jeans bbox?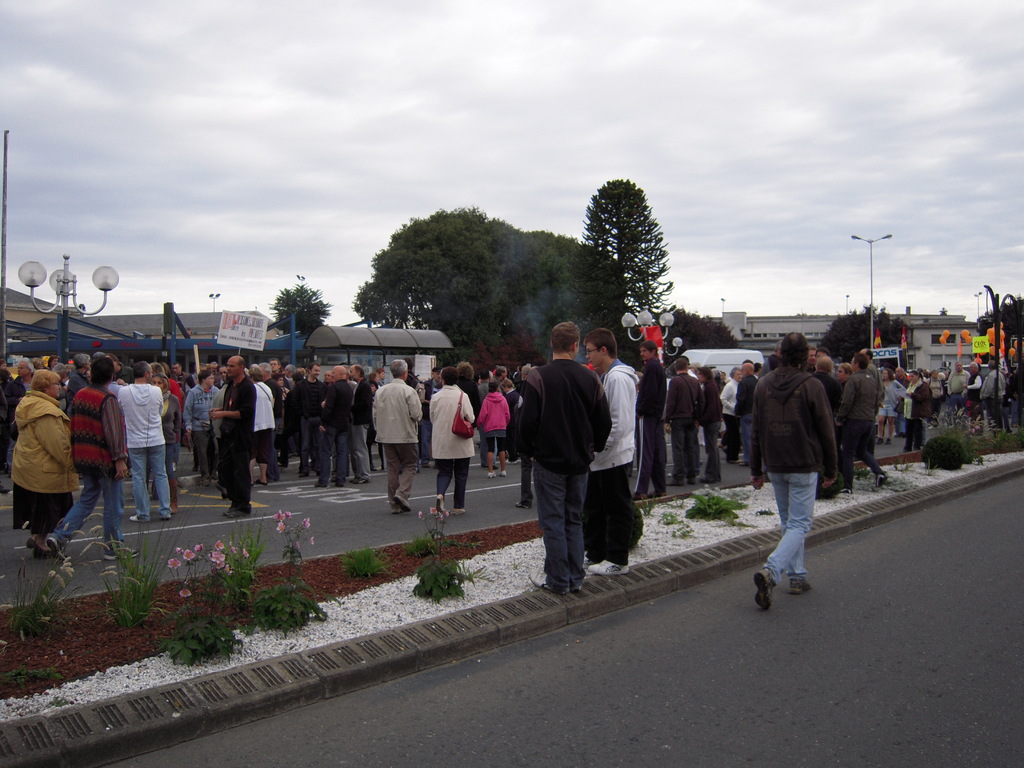
x1=740 y1=415 x2=758 y2=465
